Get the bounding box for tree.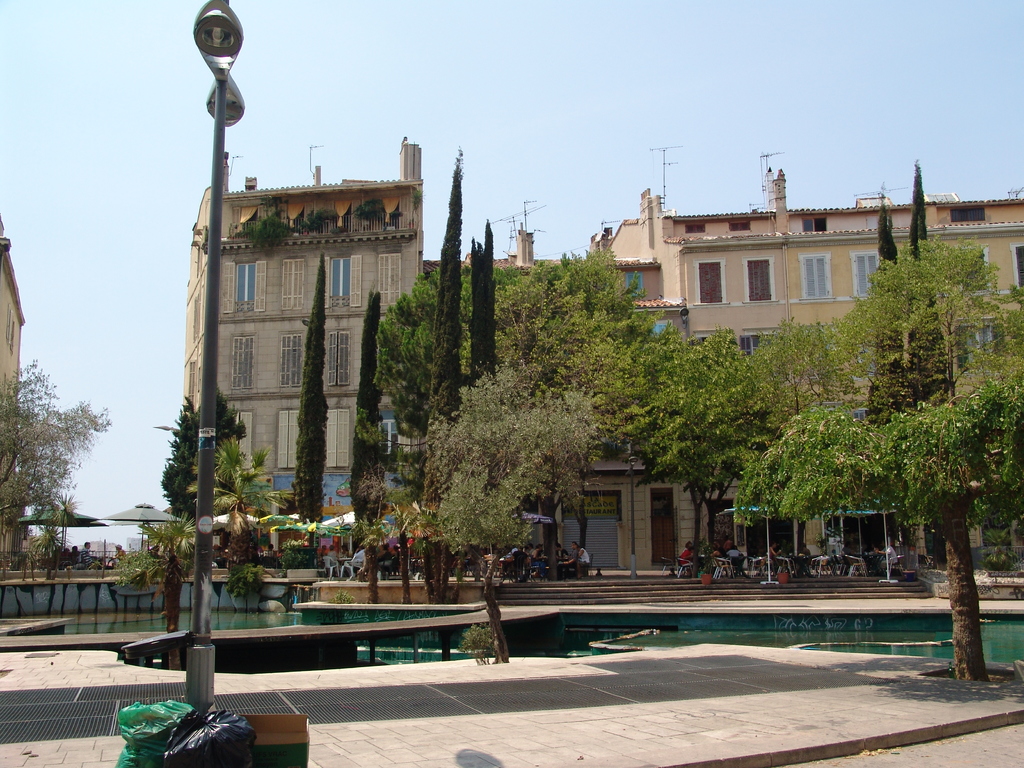
346, 193, 392, 233.
